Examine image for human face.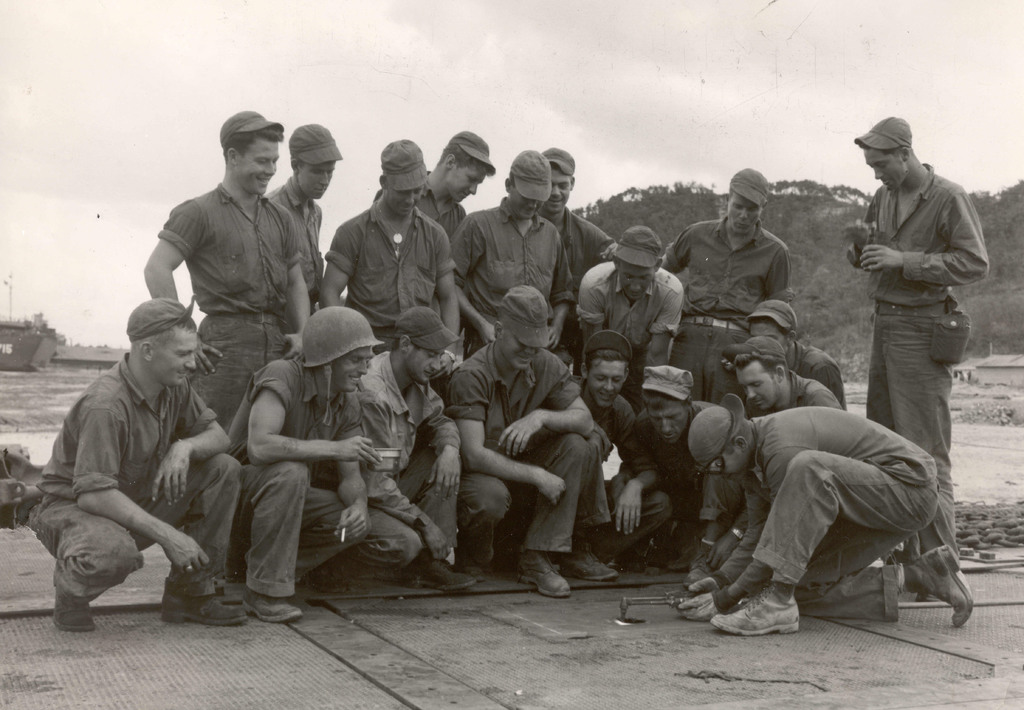
Examination result: bbox(863, 149, 903, 188).
